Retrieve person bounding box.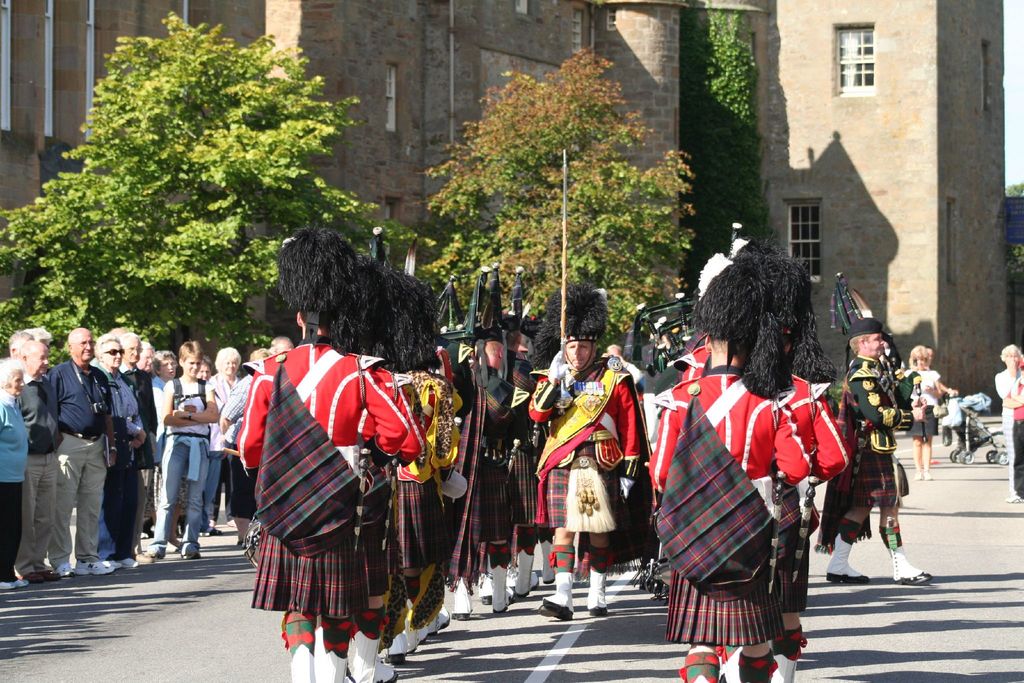
Bounding box: 988,334,1023,513.
